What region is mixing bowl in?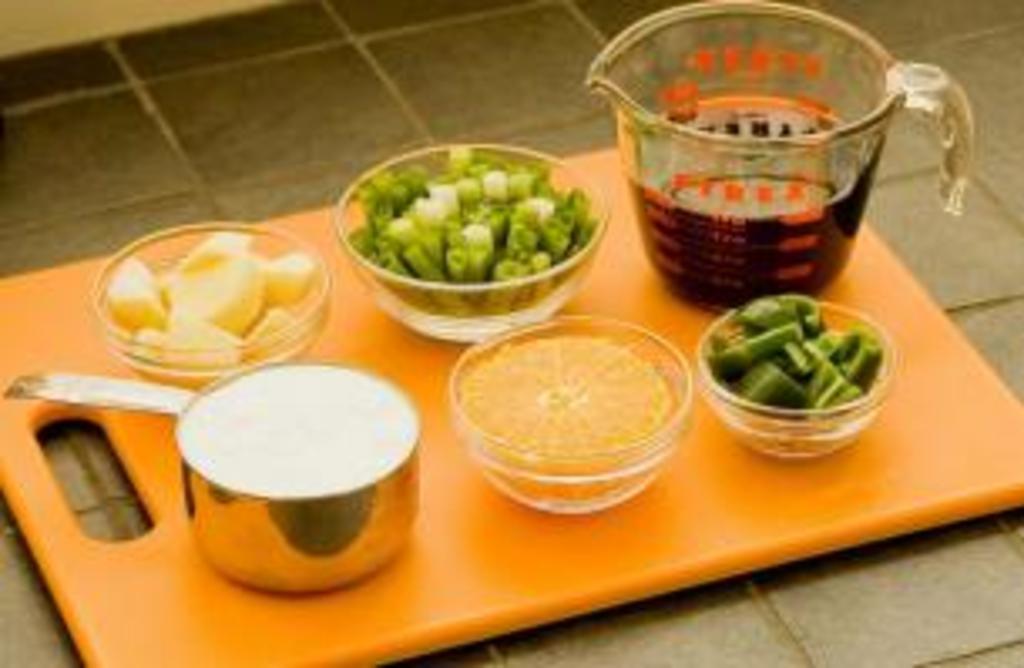
97/222/336/393.
